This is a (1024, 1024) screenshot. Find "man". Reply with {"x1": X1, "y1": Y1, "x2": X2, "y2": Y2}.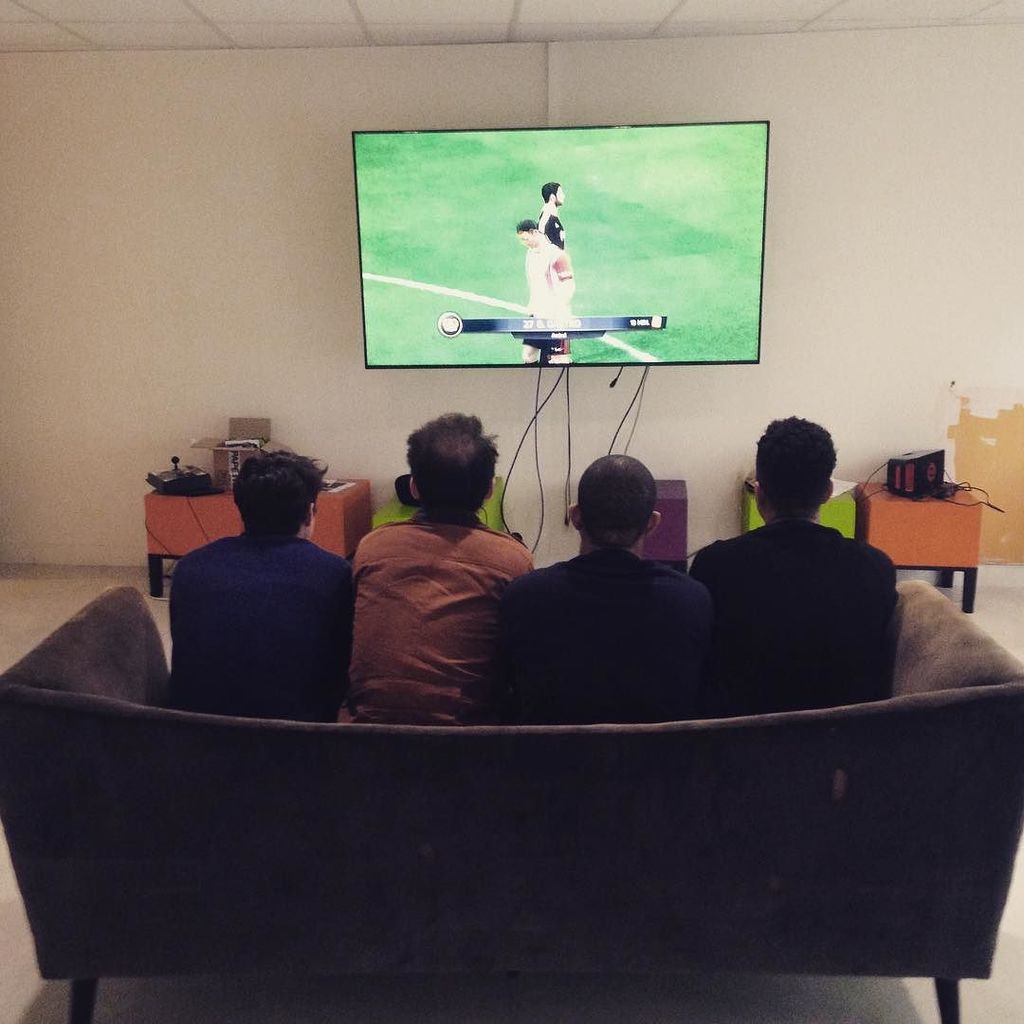
{"x1": 675, "y1": 421, "x2": 925, "y2": 729}.
